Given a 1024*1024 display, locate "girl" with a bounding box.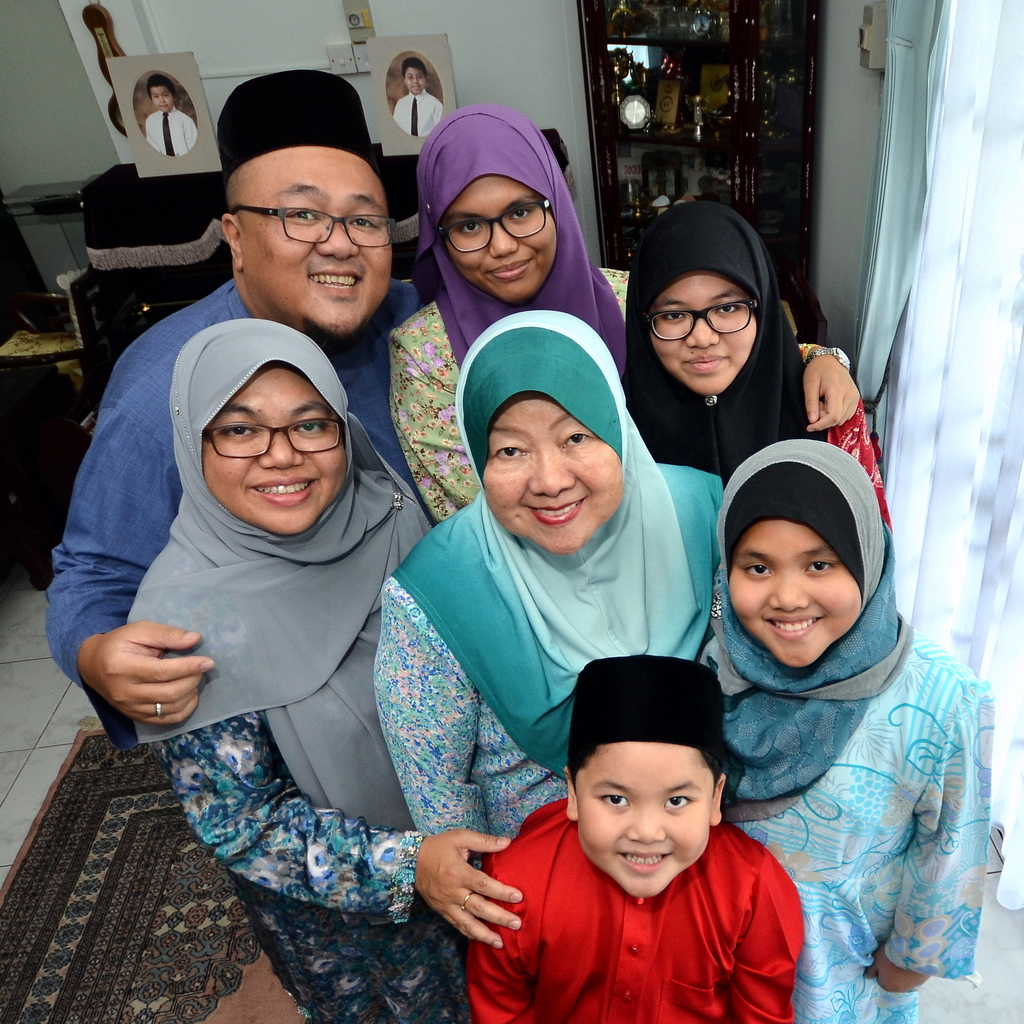
Located: <region>701, 436, 995, 1023</region>.
